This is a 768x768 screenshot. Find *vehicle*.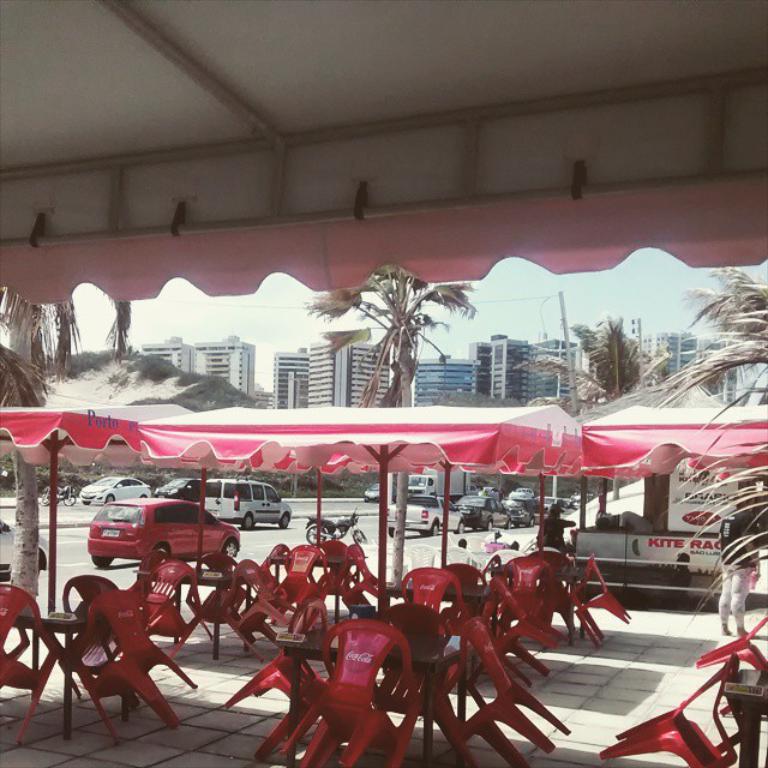
Bounding box: {"left": 401, "top": 461, "right": 479, "bottom": 503}.
